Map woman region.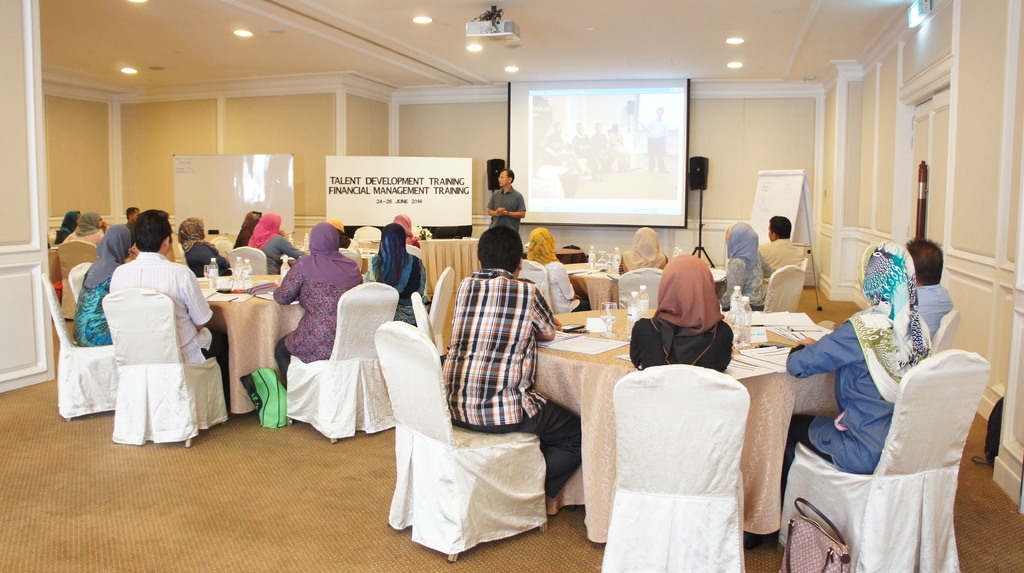
Mapped to bbox=(391, 214, 422, 244).
